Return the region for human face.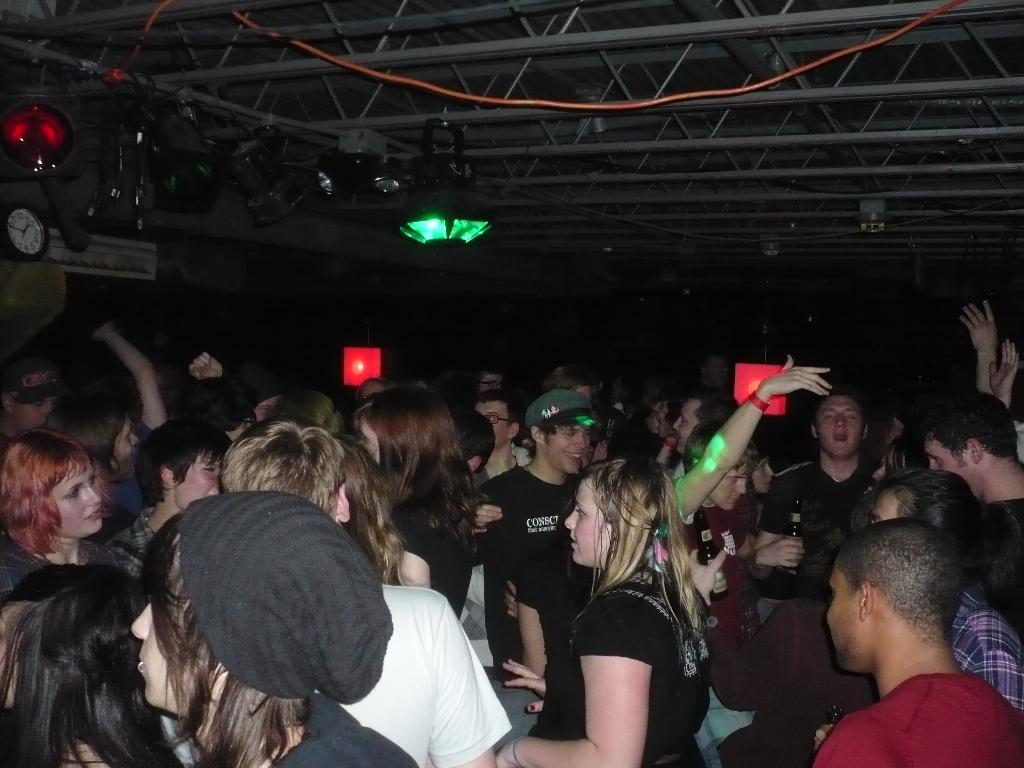
[left=710, top=463, right=749, bottom=511].
